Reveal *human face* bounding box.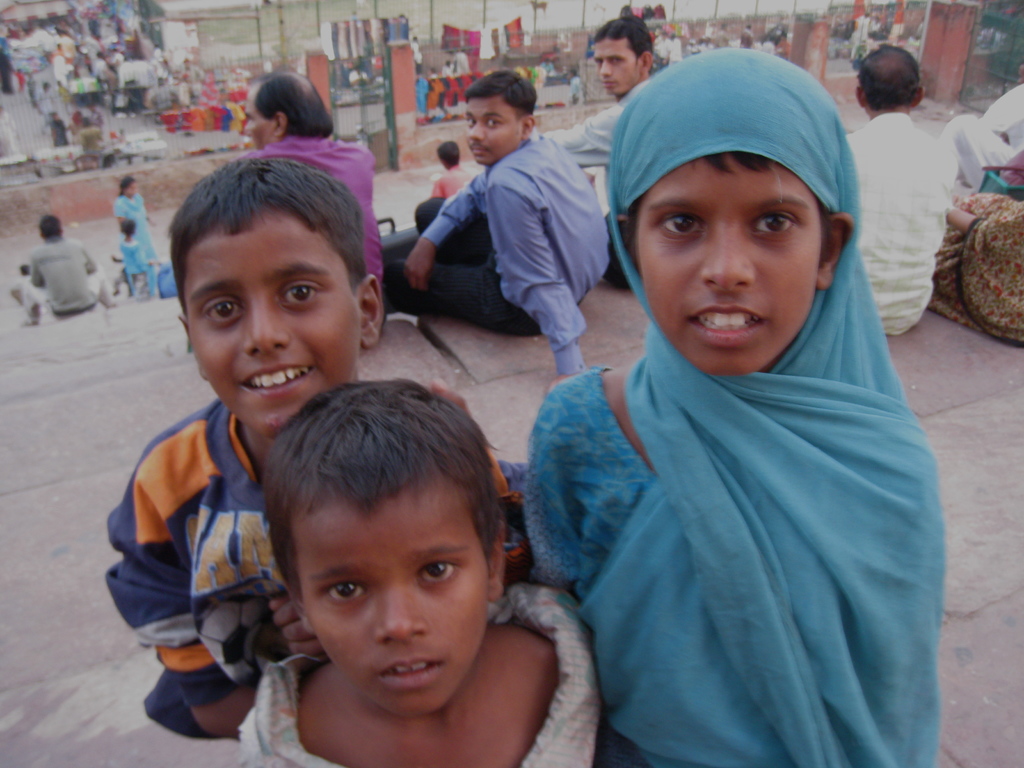
Revealed: Rect(302, 488, 488, 712).
